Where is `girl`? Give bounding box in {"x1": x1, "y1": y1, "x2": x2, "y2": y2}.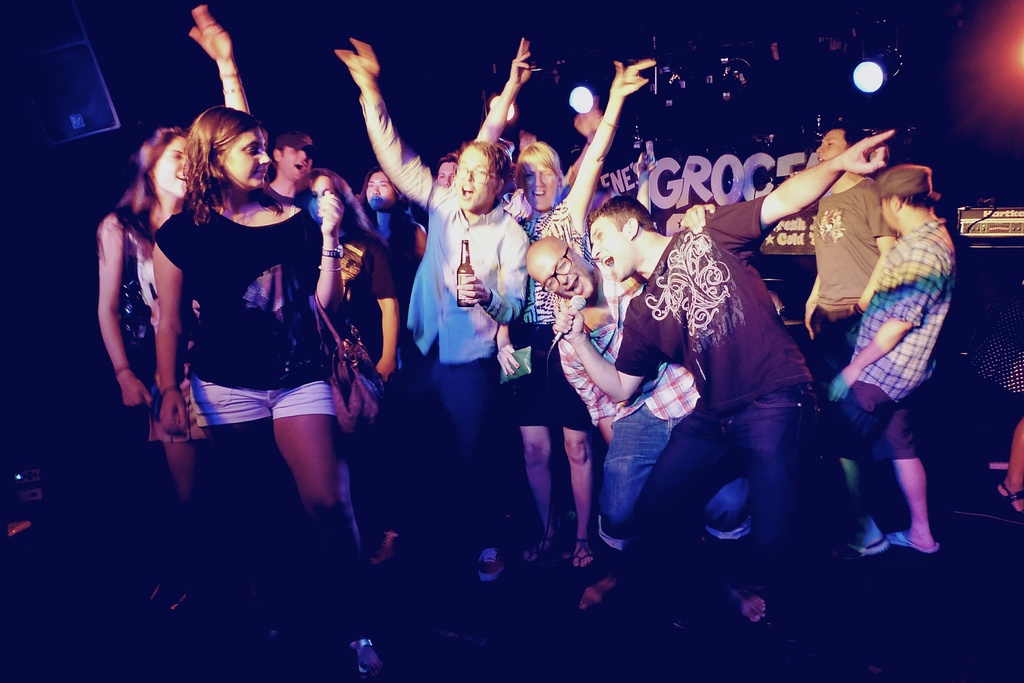
{"x1": 148, "y1": 98, "x2": 384, "y2": 682}.
